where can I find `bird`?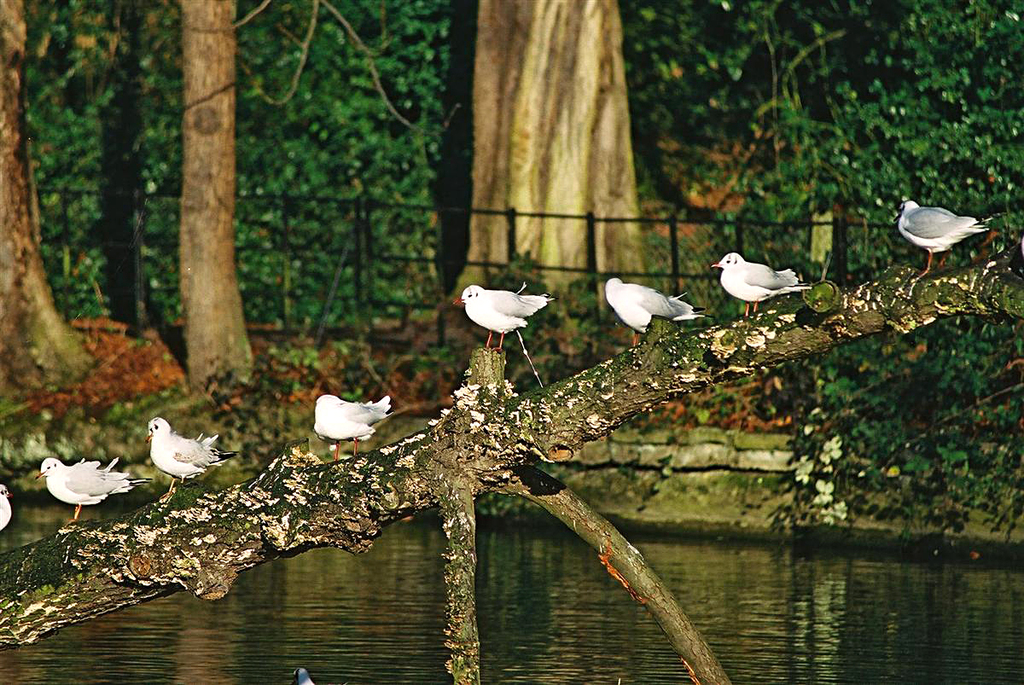
You can find it at [left=143, top=414, right=247, bottom=509].
